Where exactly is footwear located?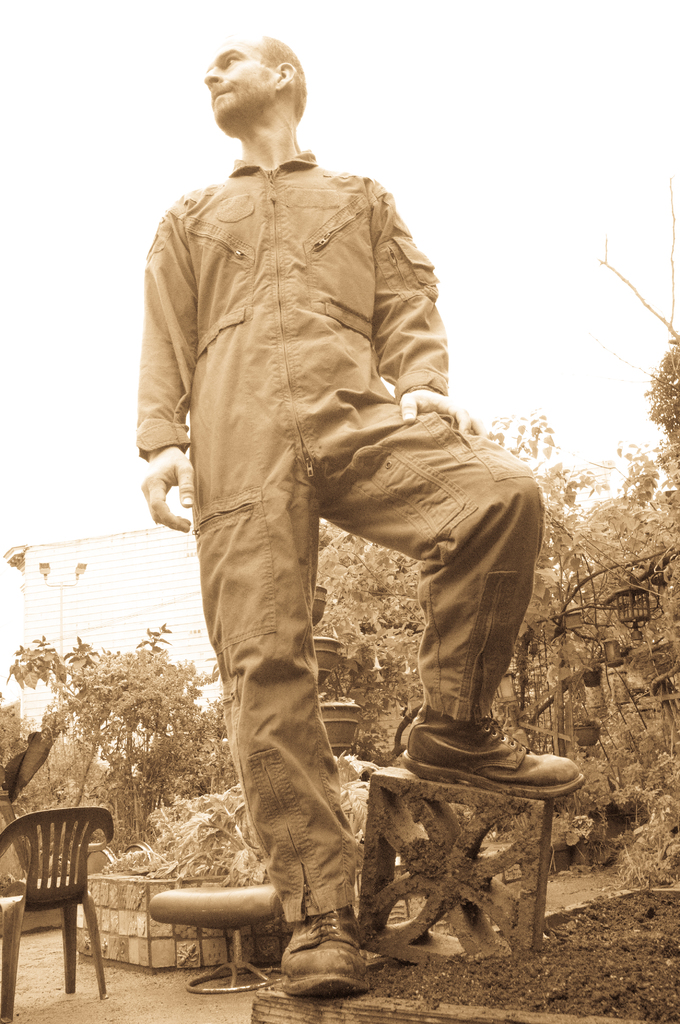
Its bounding box is <bbox>280, 905, 361, 994</bbox>.
